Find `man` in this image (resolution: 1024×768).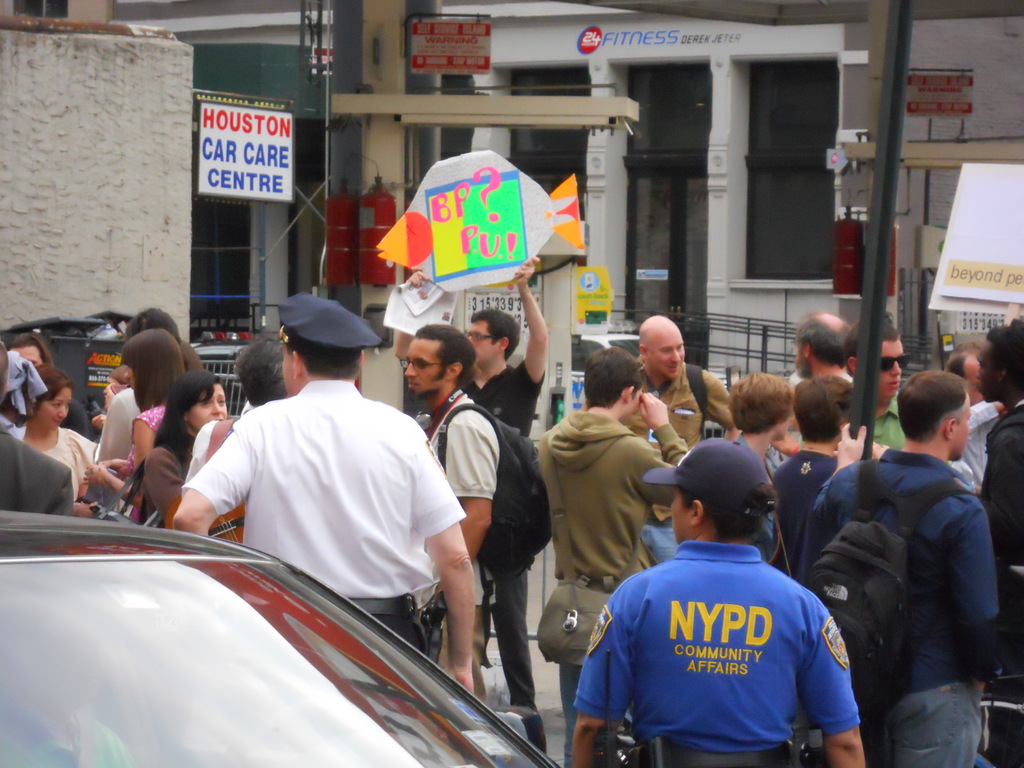
rect(172, 316, 482, 652).
